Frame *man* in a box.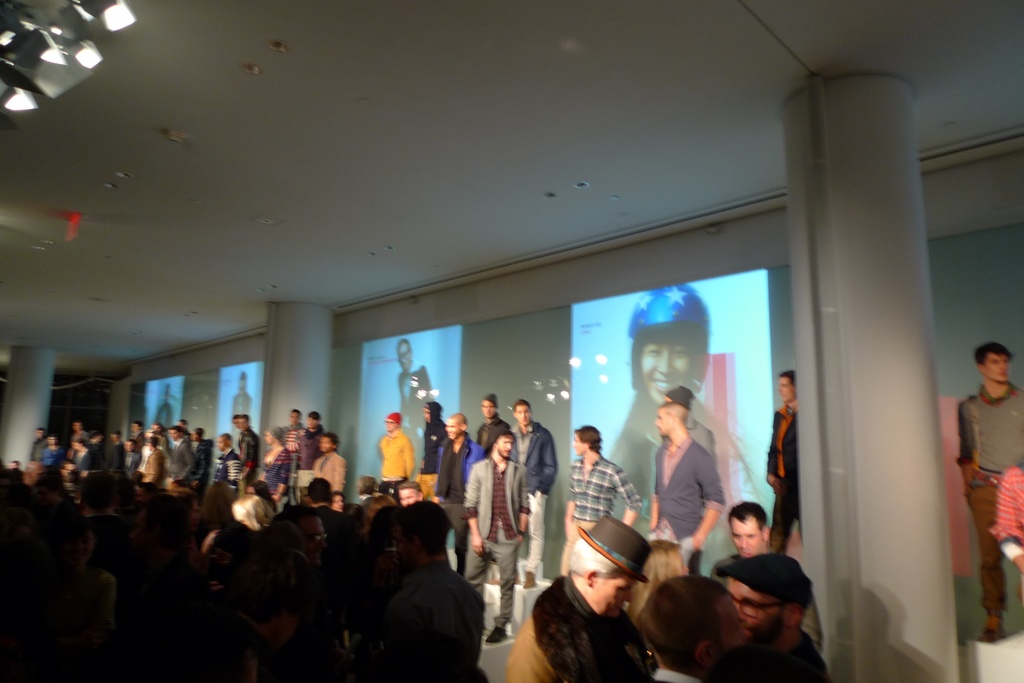
x1=239 y1=416 x2=258 y2=495.
